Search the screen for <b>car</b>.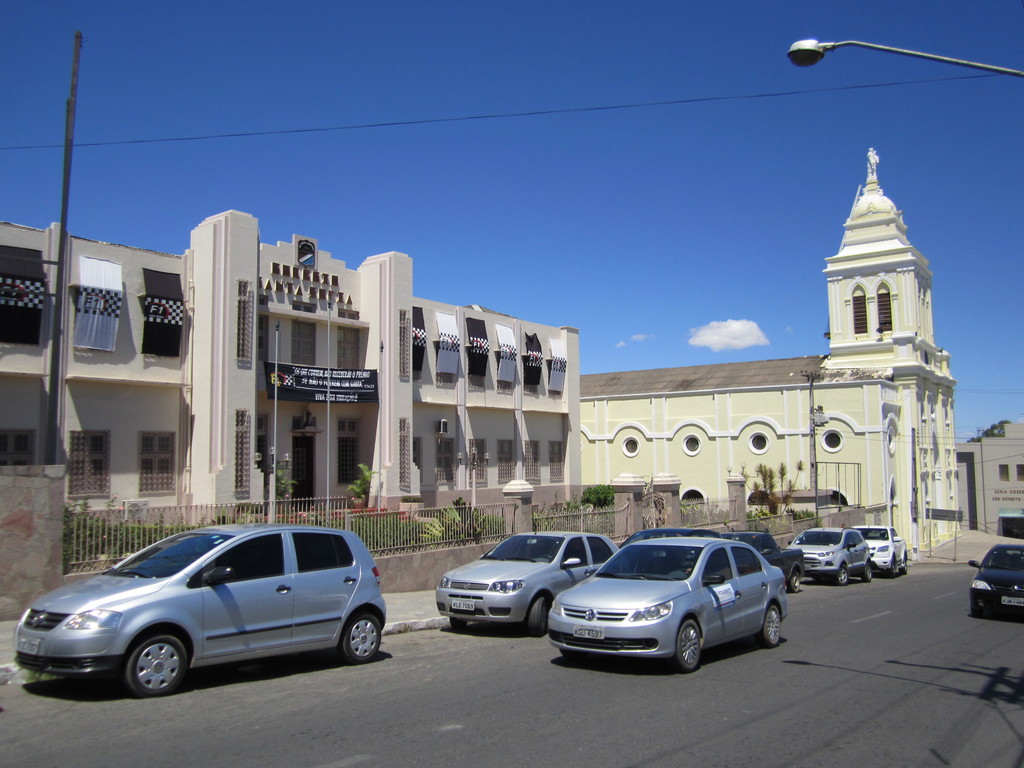
Found at x1=12, y1=524, x2=391, y2=696.
